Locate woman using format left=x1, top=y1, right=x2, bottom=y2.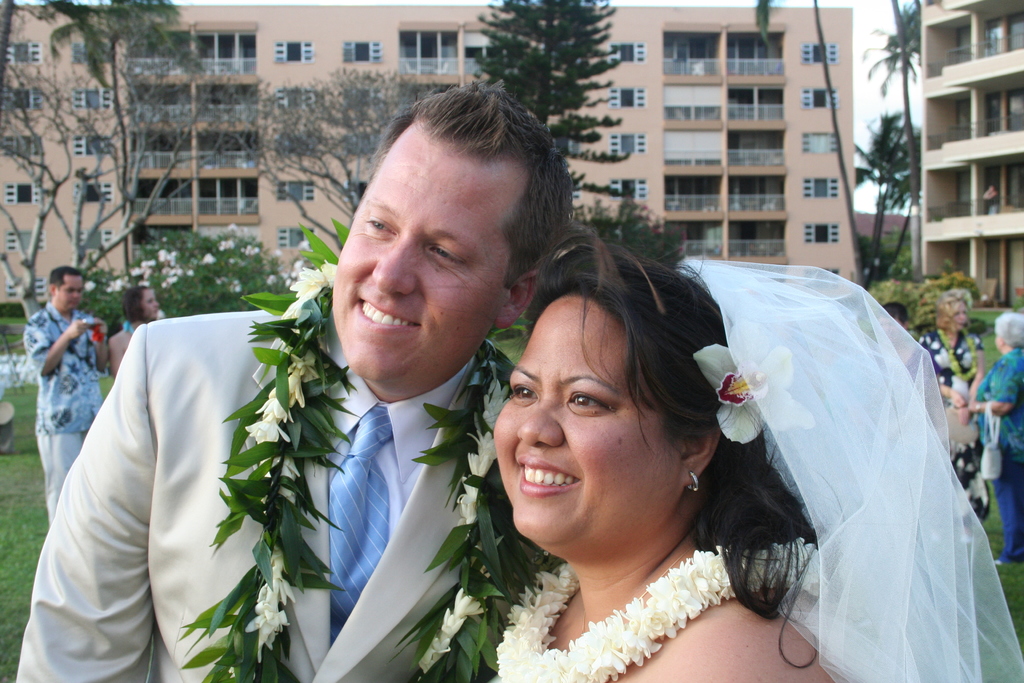
left=960, top=309, right=1023, bottom=570.
